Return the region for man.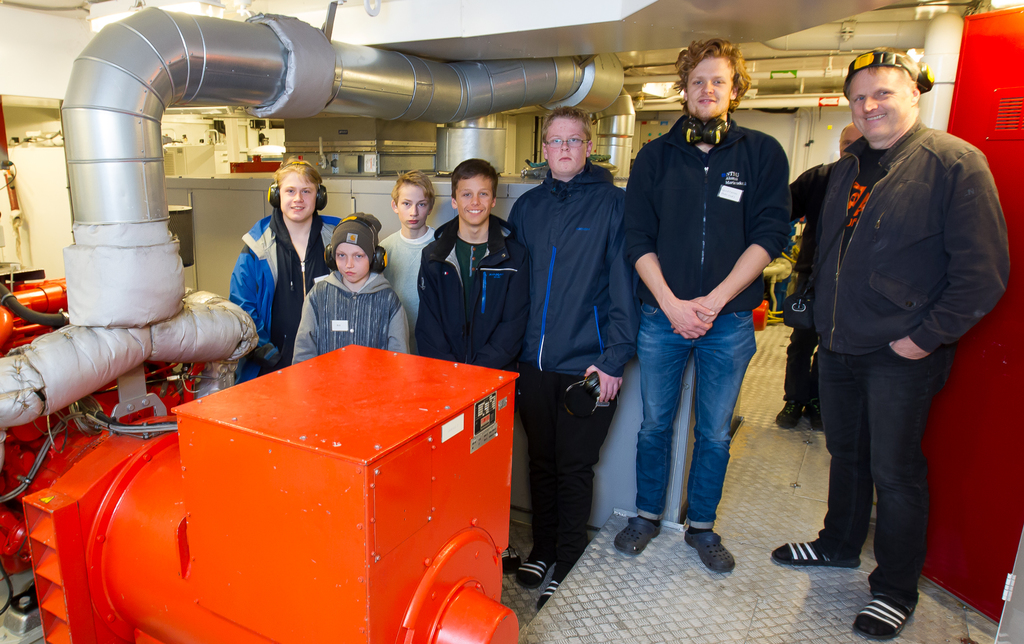
[512, 106, 640, 607].
